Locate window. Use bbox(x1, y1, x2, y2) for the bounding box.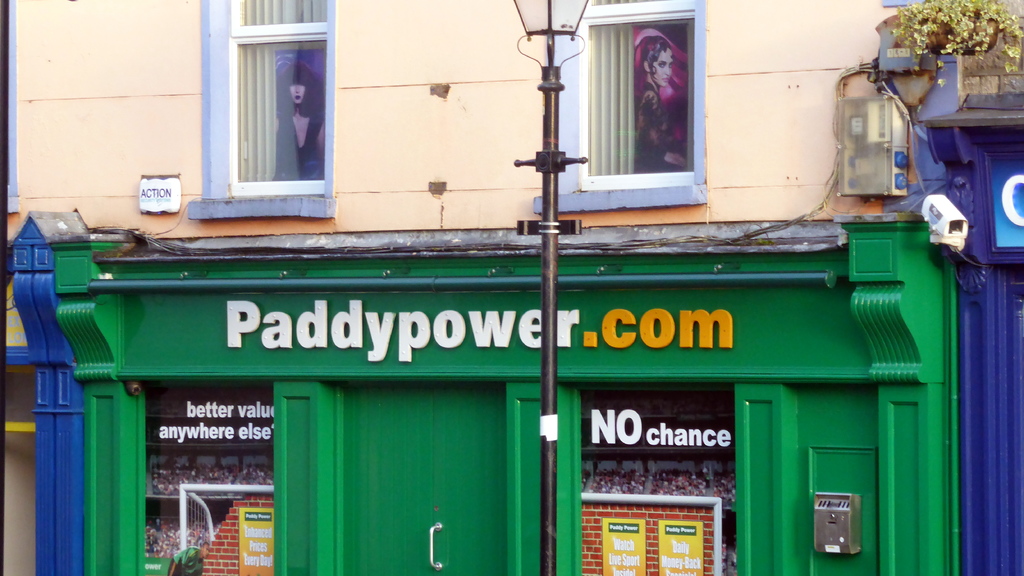
bbox(572, 388, 724, 575).
